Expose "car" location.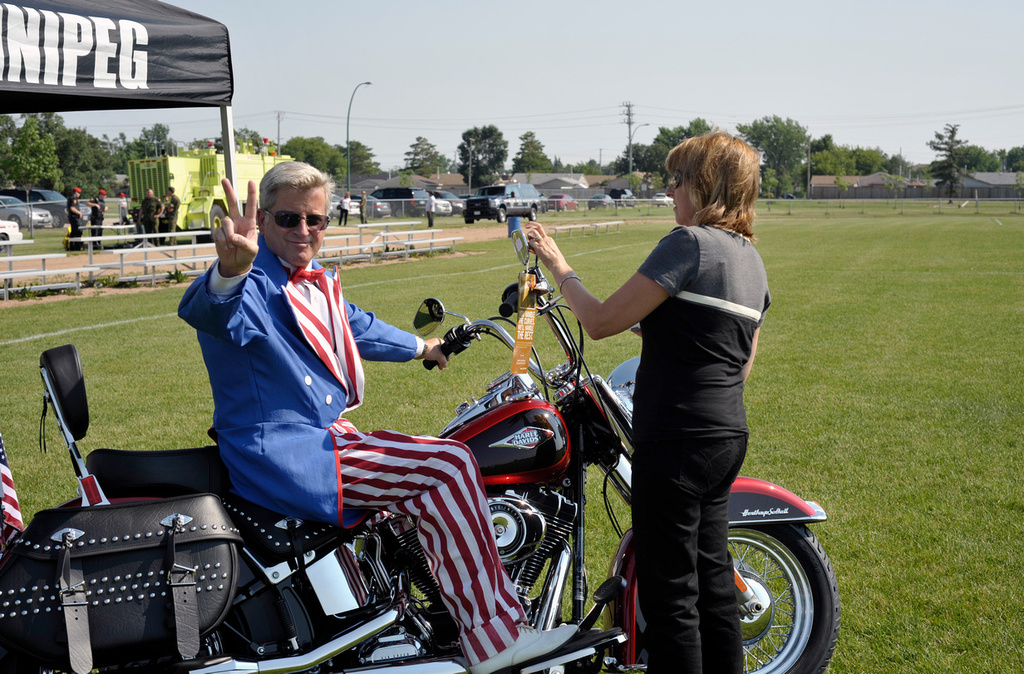
Exposed at 370:188:453:217.
